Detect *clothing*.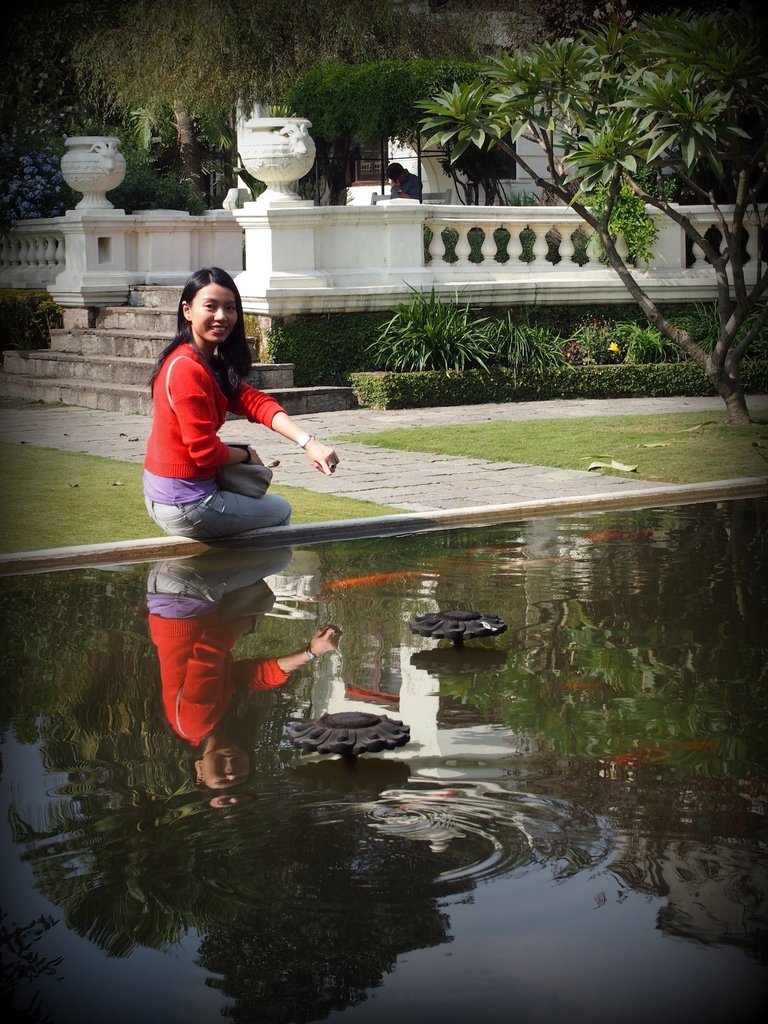
Detected at 143,312,318,530.
